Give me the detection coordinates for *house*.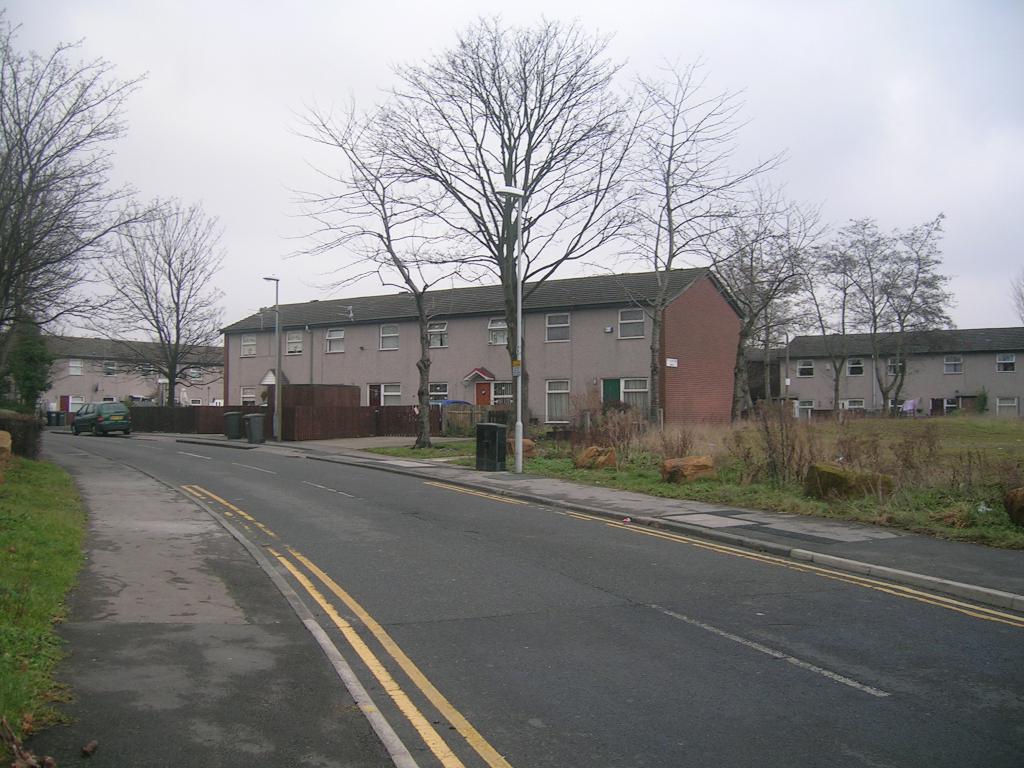
[left=785, top=330, right=1023, bottom=420].
